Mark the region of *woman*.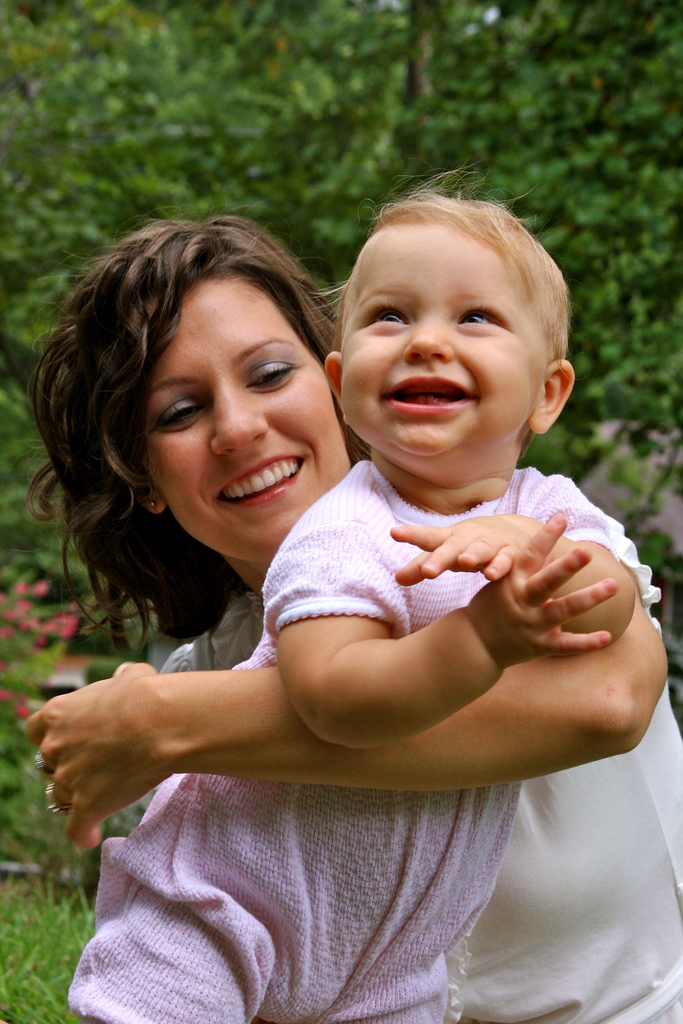
Region: (x1=57, y1=196, x2=570, y2=989).
